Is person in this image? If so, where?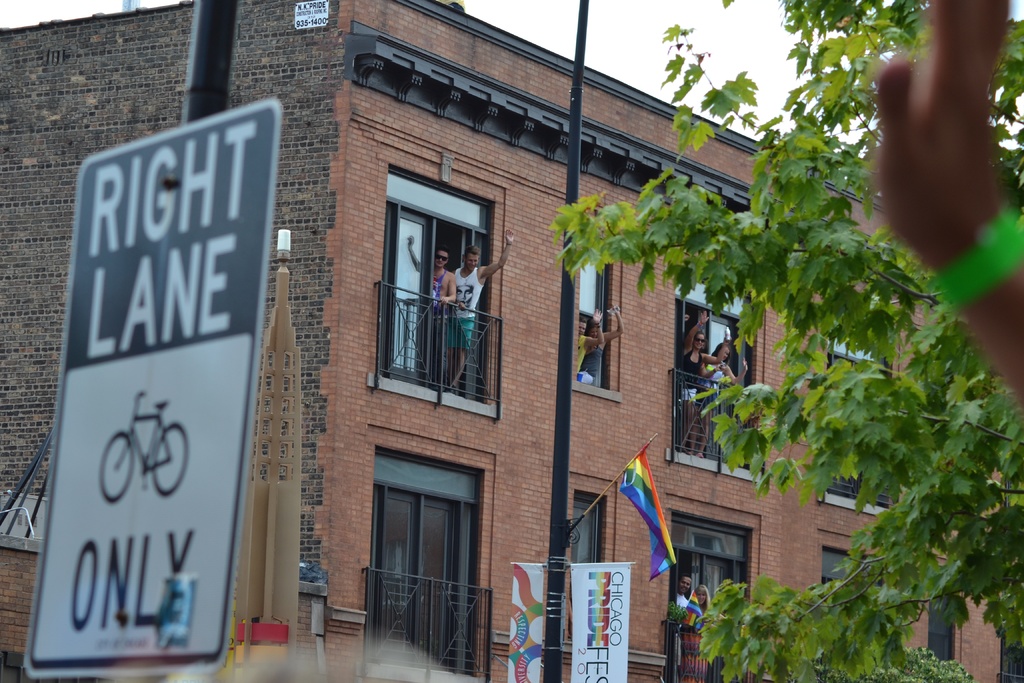
Yes, at Rect(454, 229, 515, 386).
